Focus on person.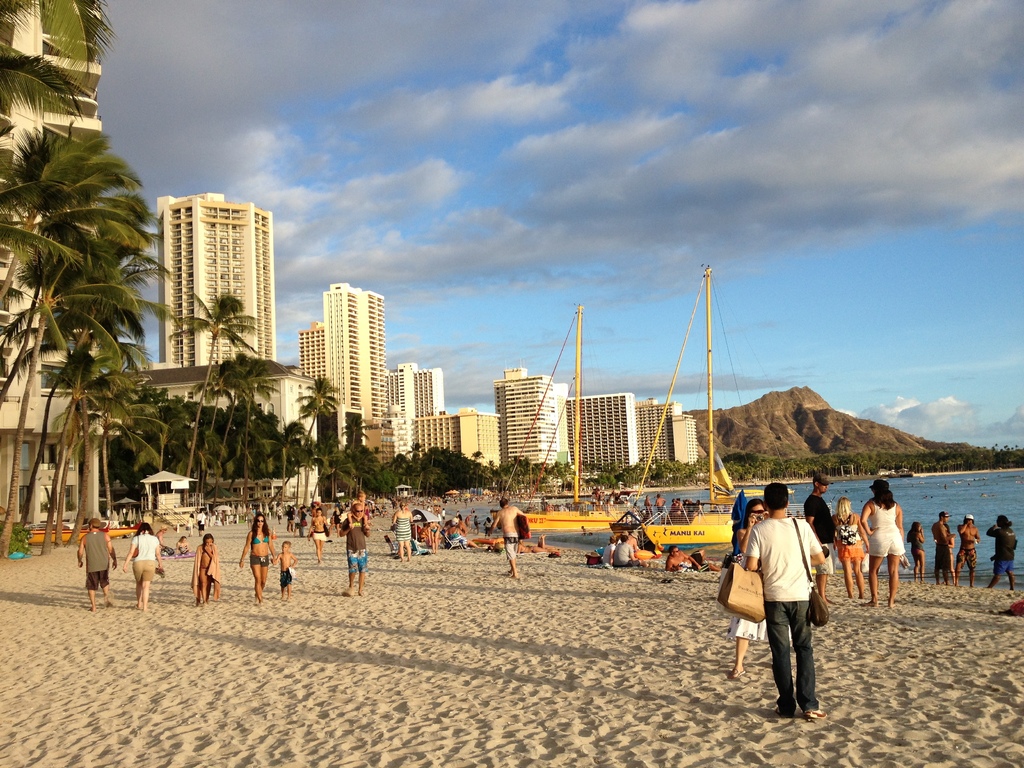
Focused at region(76, 516, 116, 612).
